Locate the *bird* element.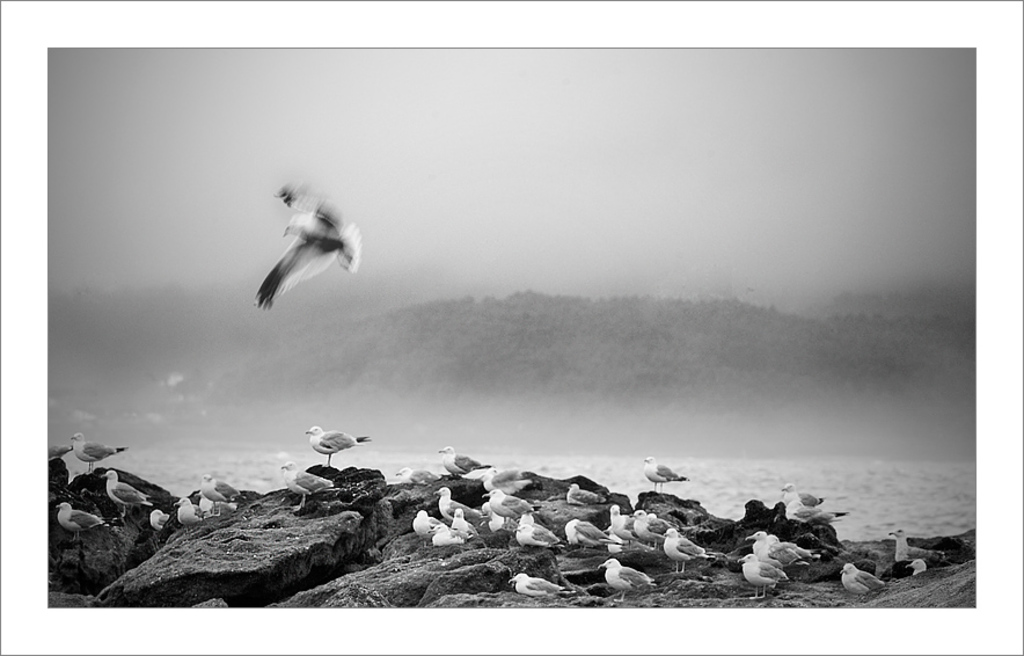
Element bbox: [392, 467, 442, 486].
